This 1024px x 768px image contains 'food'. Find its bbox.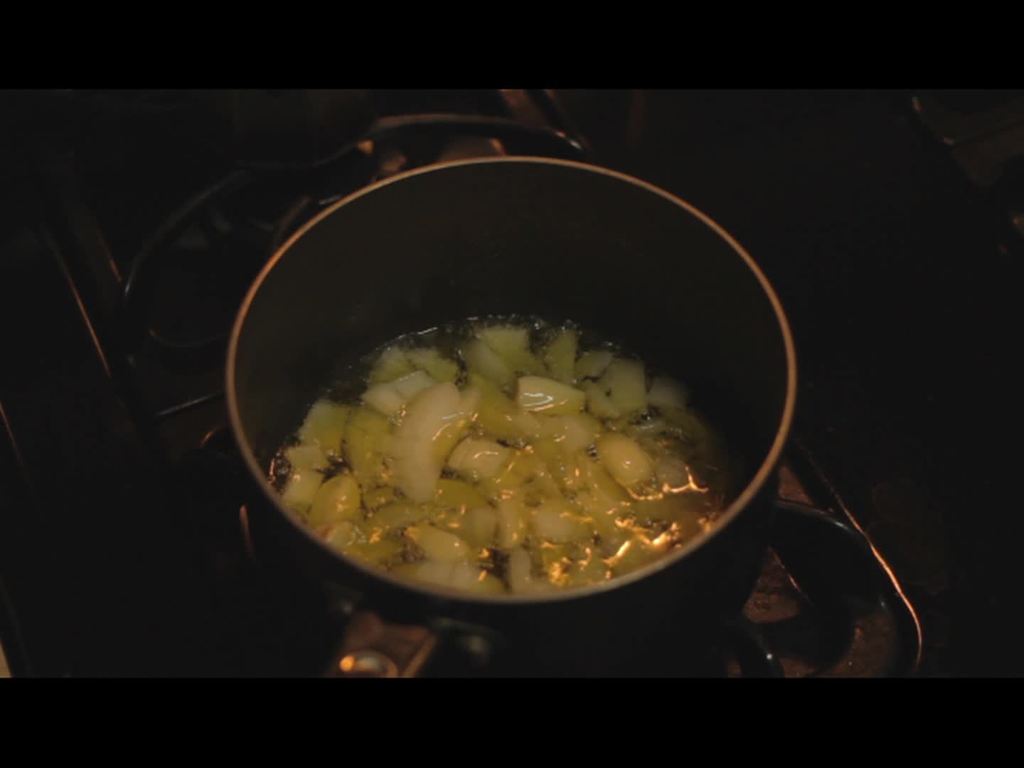
select_region(283, 324, 706, 592).
